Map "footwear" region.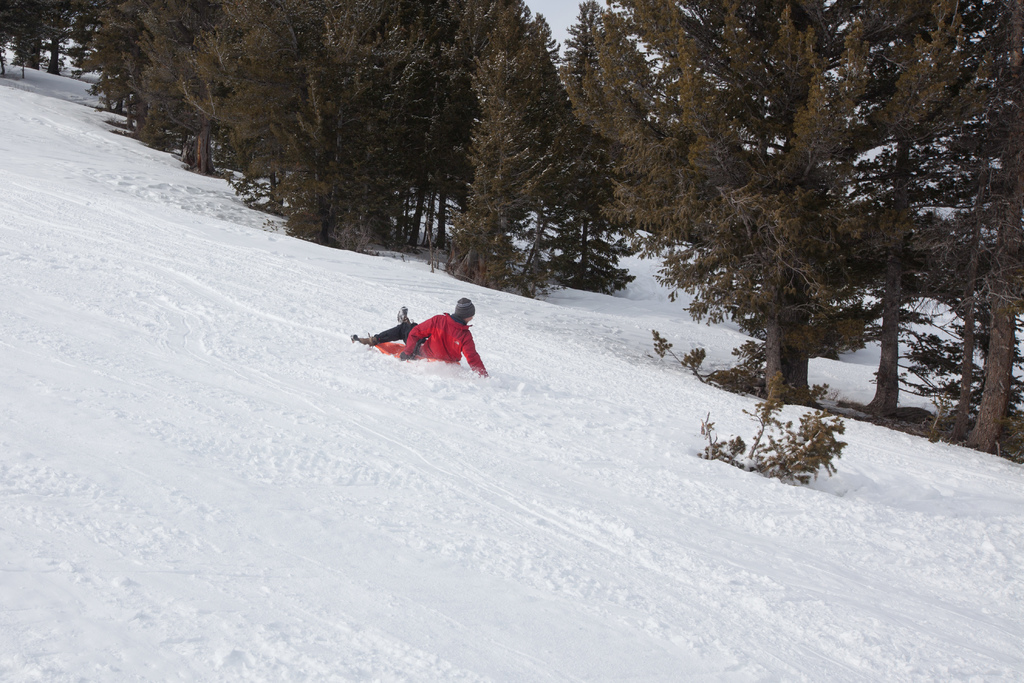
Mapped to [352,331,380,343].
